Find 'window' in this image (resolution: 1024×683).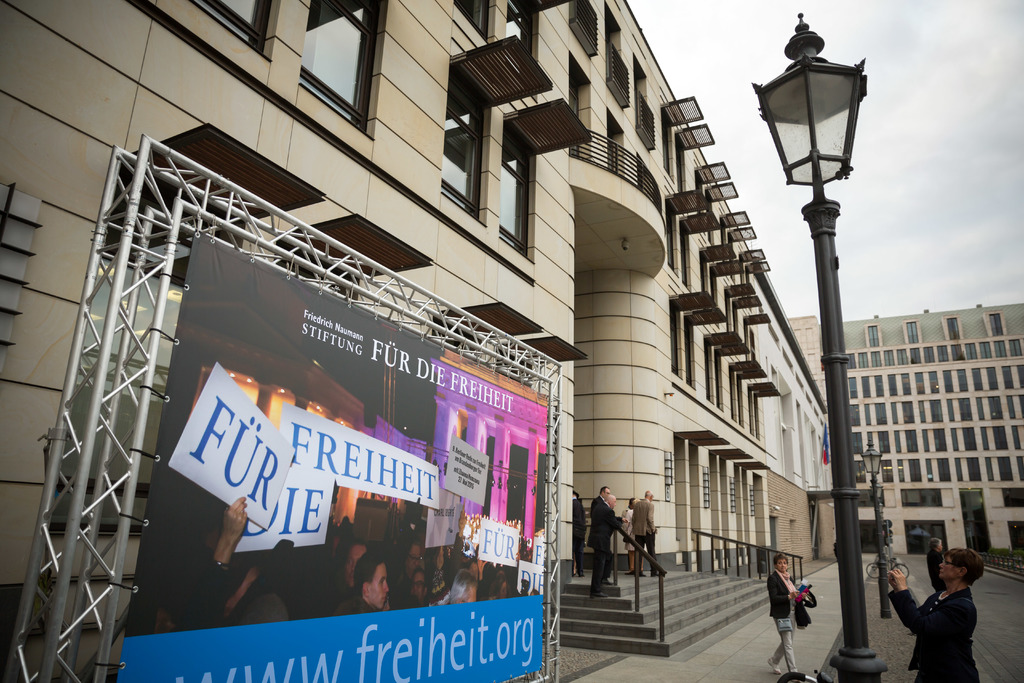
left=632, top=57, right=648, bottom=152.
